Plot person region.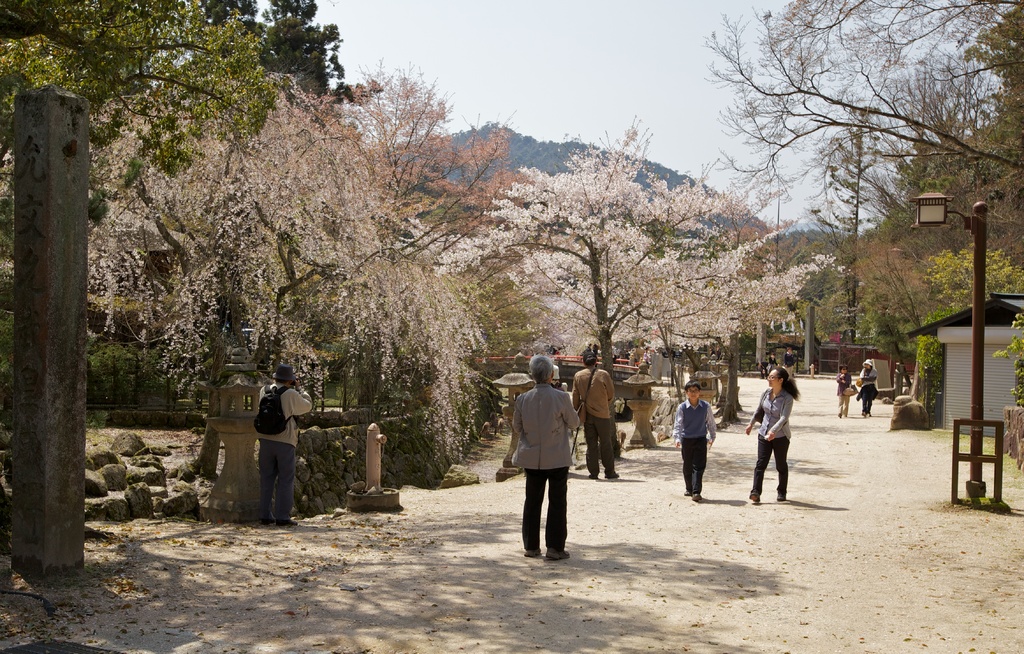
Plotted at [747, 364, 799, 500].
